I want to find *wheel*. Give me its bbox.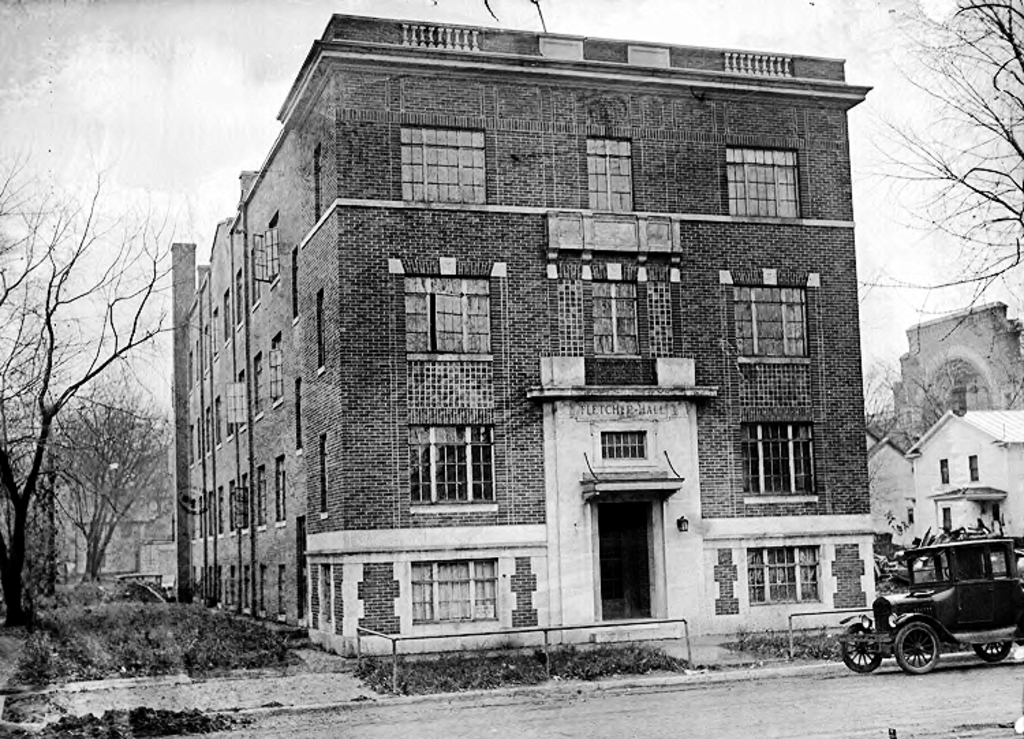
[x1=894, y1=617, x2=943, y2=678].
